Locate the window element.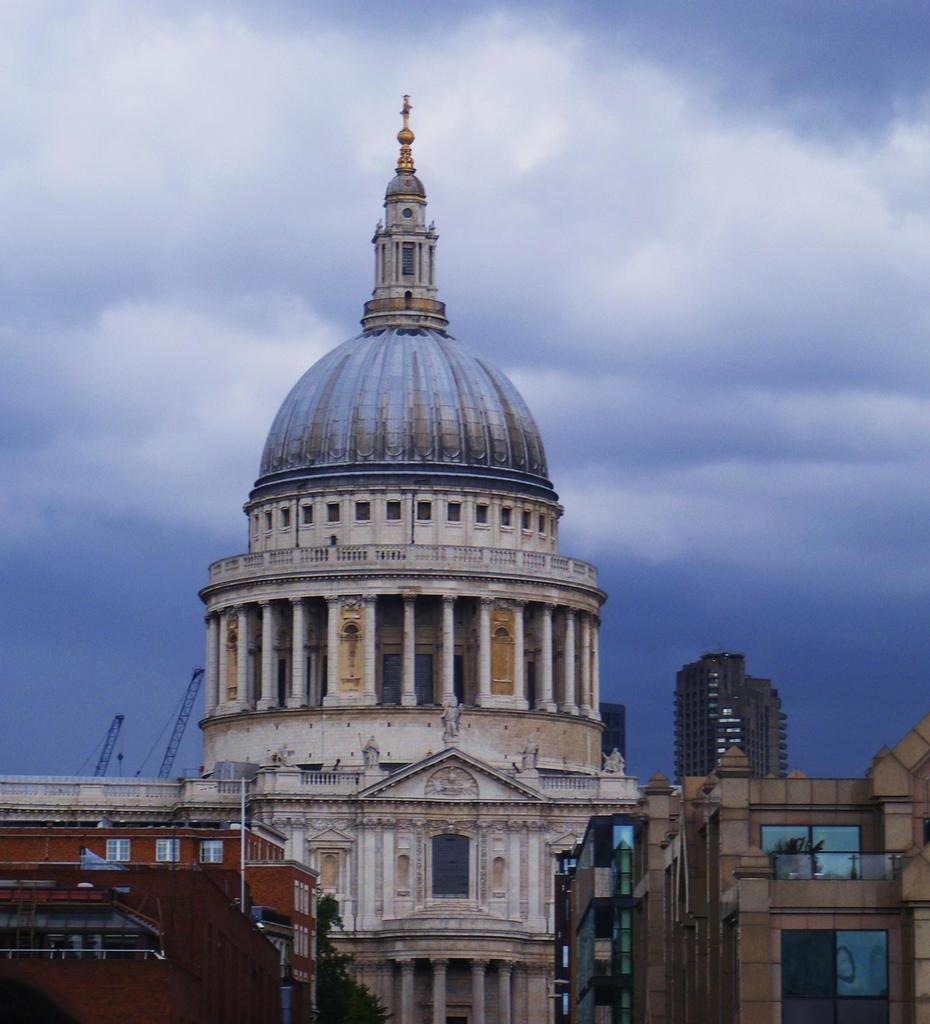
Element bbox: [left=202, top=840, right=220, bottom=863].
